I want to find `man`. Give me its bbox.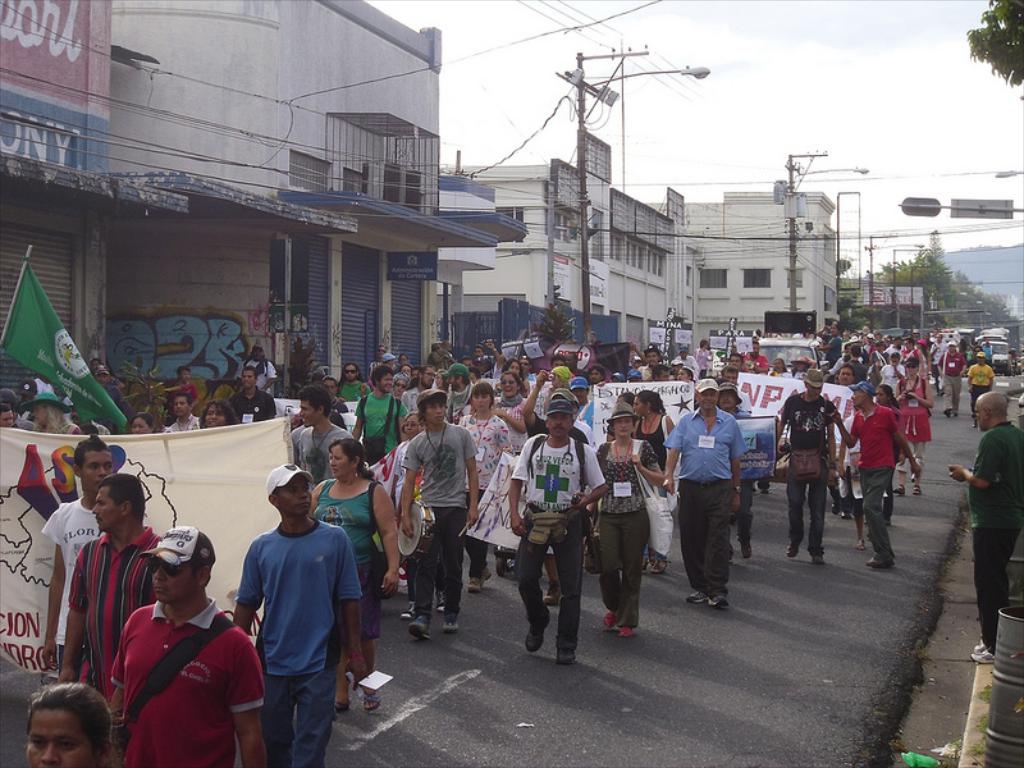
region(40, 433, 123, 680).
